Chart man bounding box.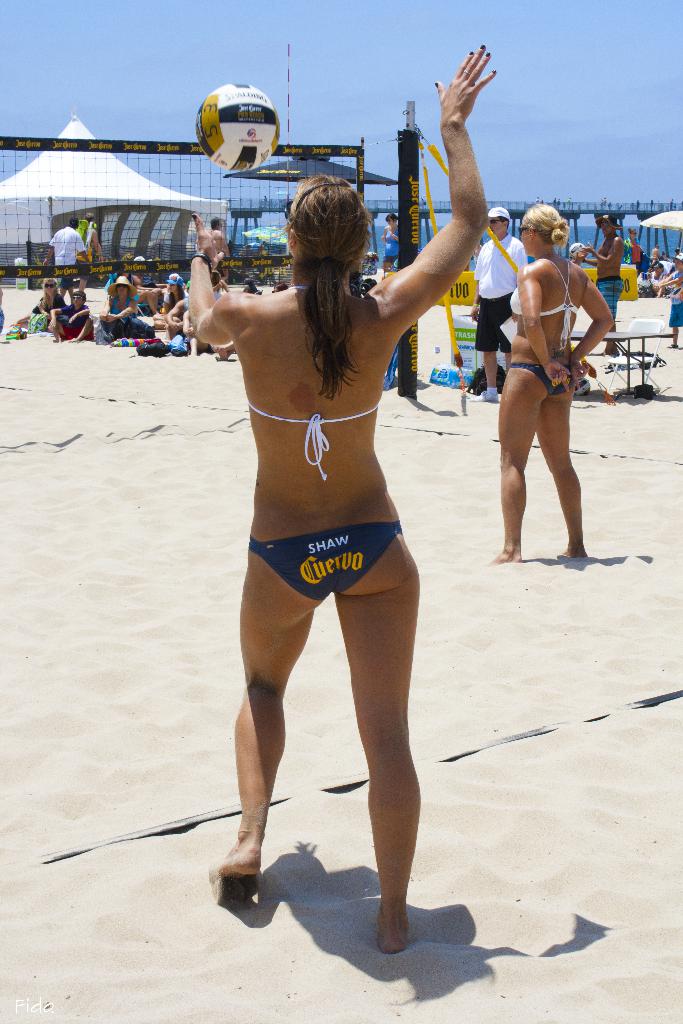
Charted: box=[571, 216, 629, 353].
